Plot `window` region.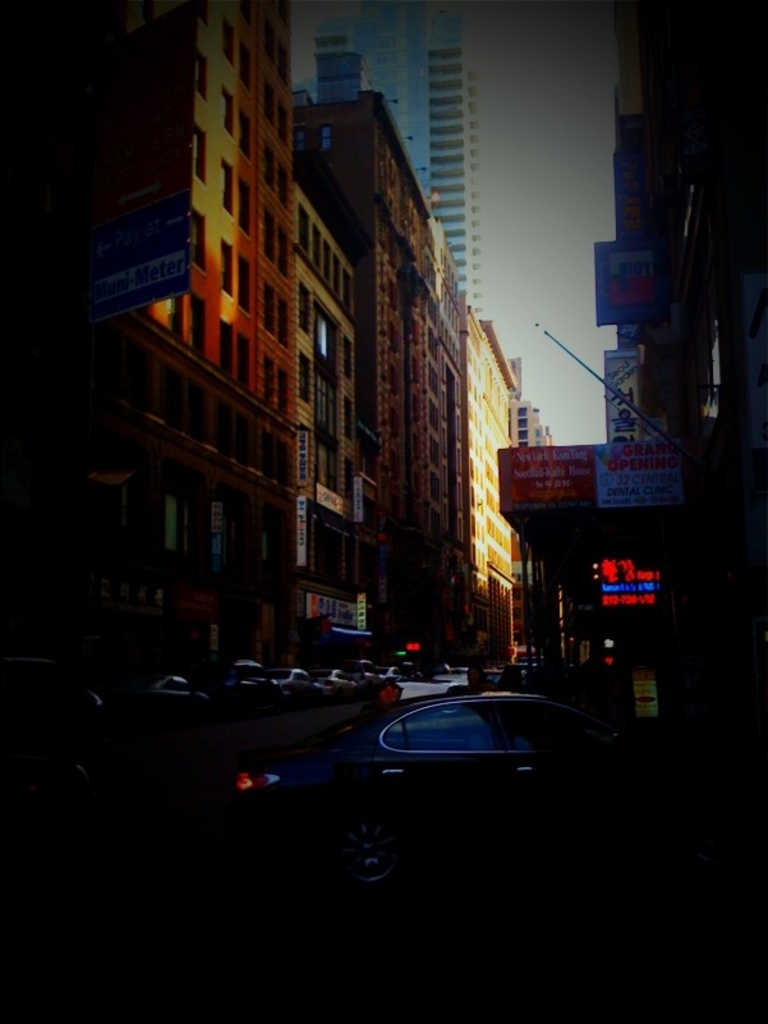
Plotted at [391,231,403,271].
